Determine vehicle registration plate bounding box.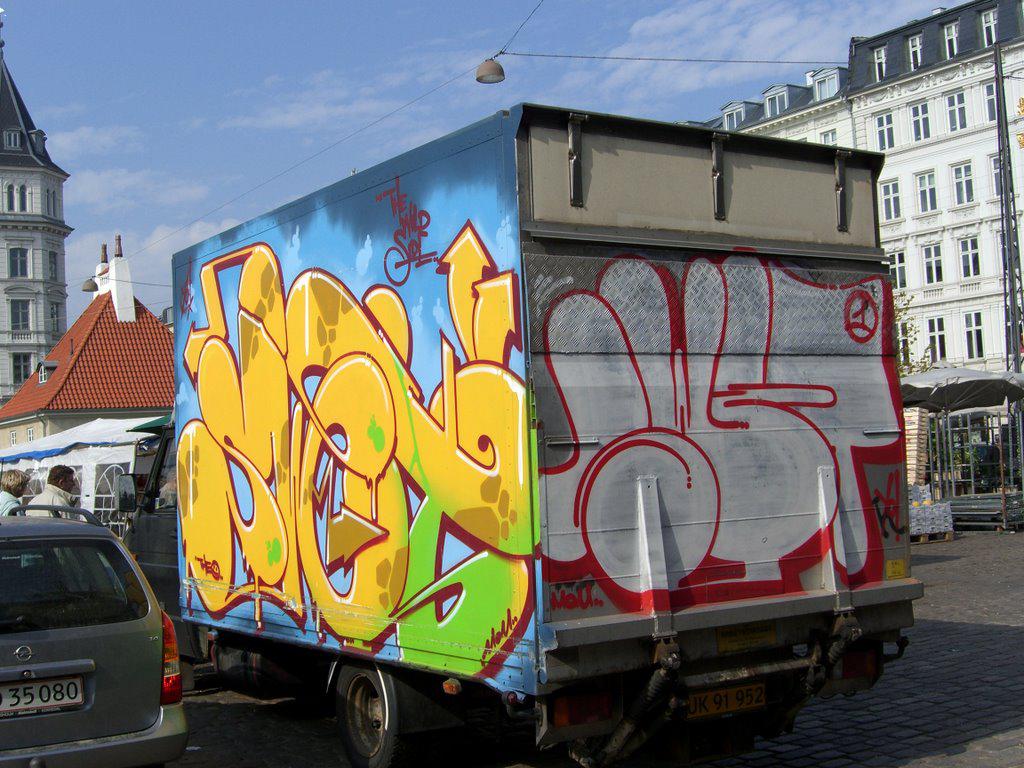
Determined: BBox(2, 675, 86, 718).
